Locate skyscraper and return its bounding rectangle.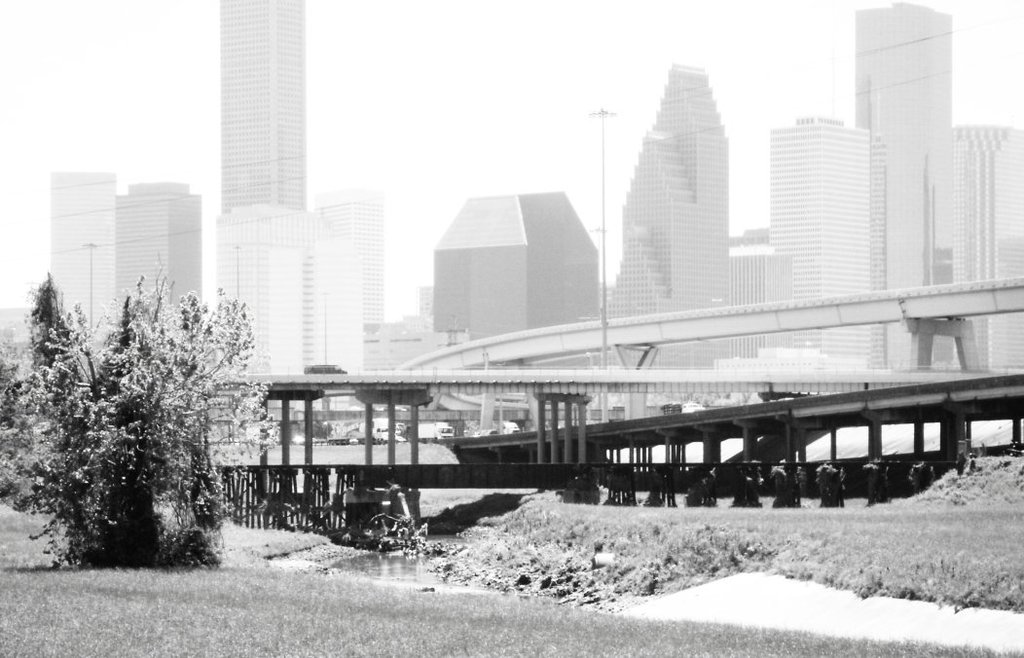
<box>55,171,117,328</box>.
